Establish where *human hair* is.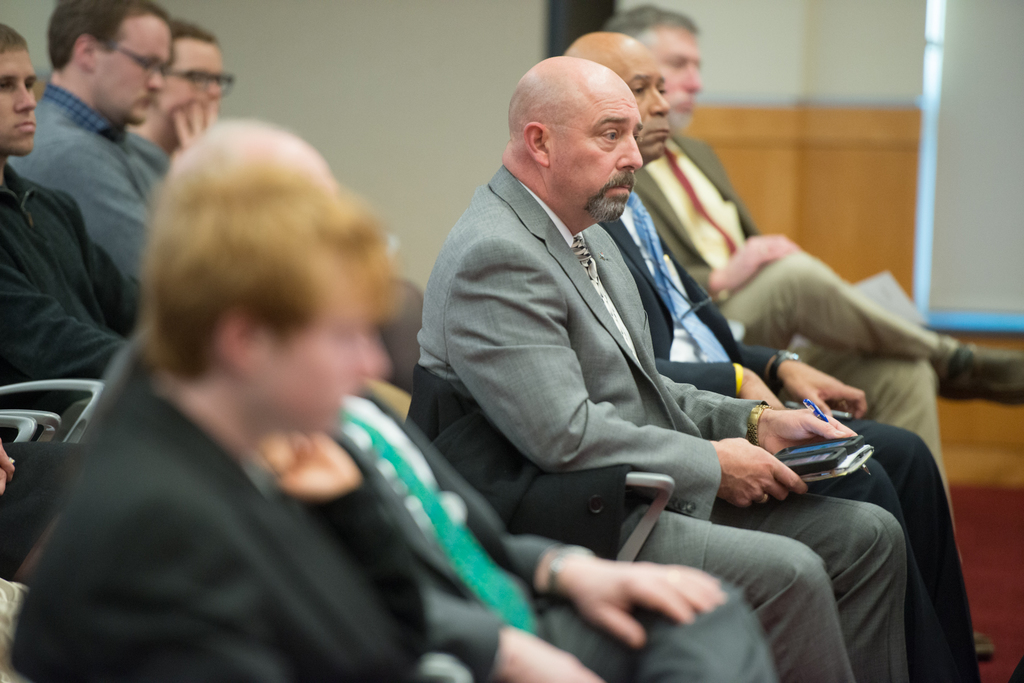
Established at 604, 1, 698, 45.
